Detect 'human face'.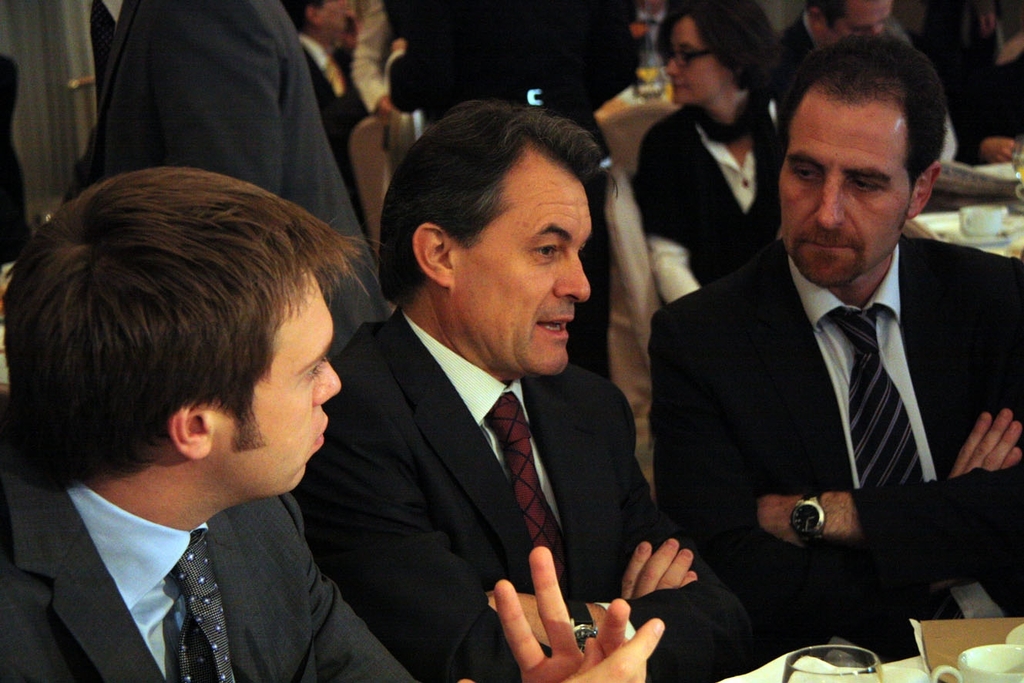
Detected at [779,103,911,284].
